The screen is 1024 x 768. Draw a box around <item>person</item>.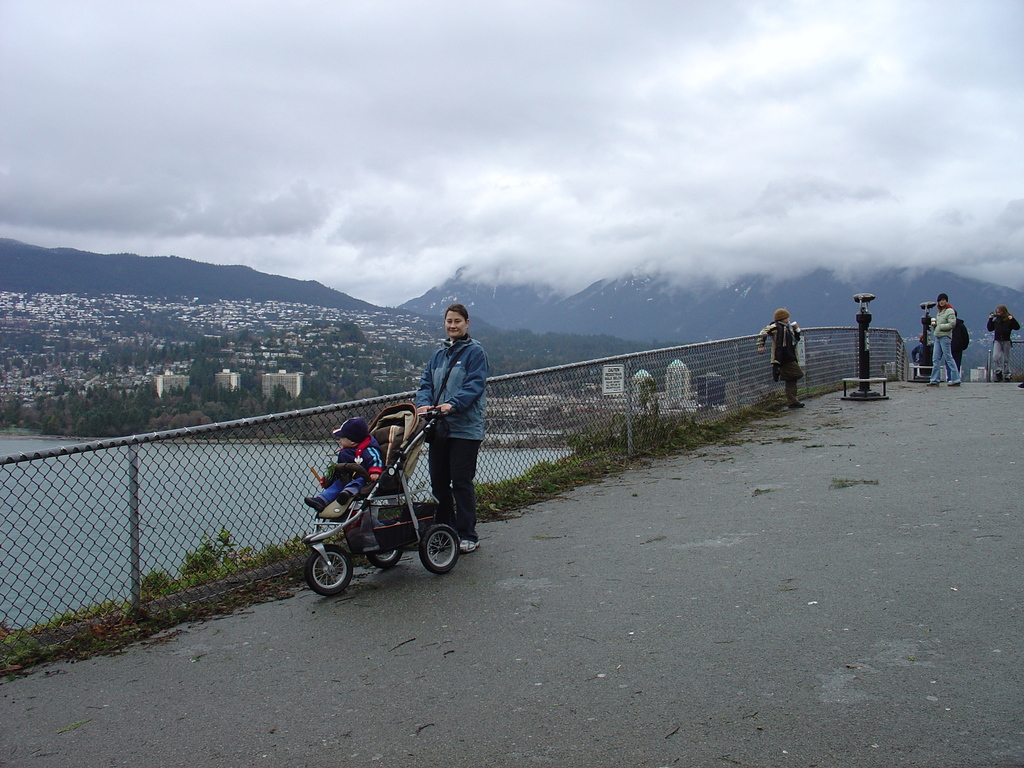
box(987, 304, 1023, 385).
